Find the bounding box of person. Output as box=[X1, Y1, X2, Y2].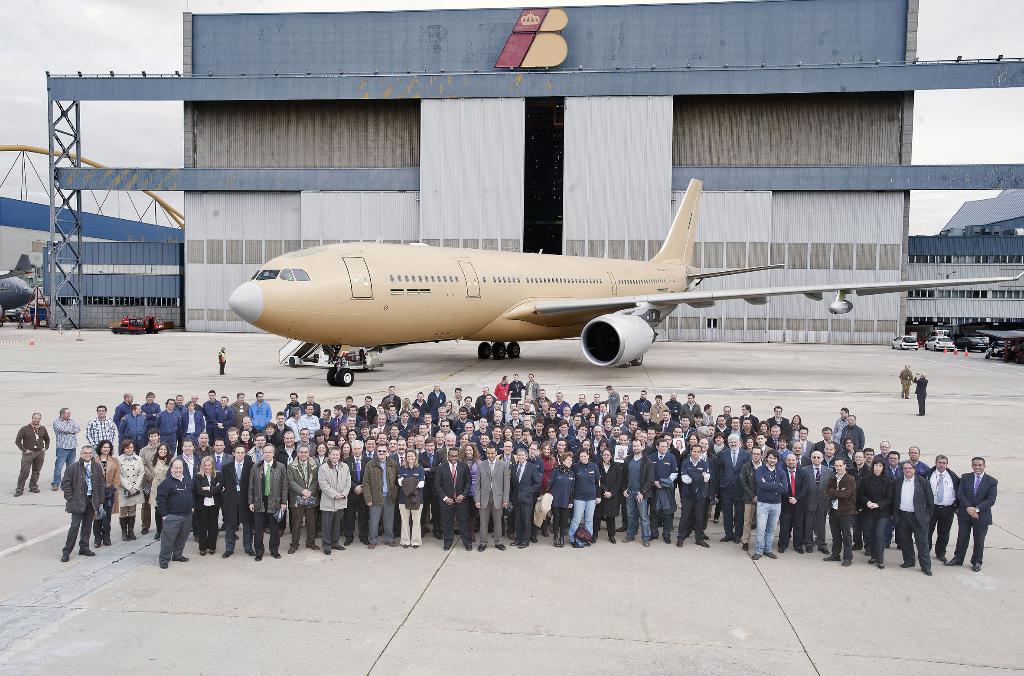
box=[397, 410, 413, 438].
